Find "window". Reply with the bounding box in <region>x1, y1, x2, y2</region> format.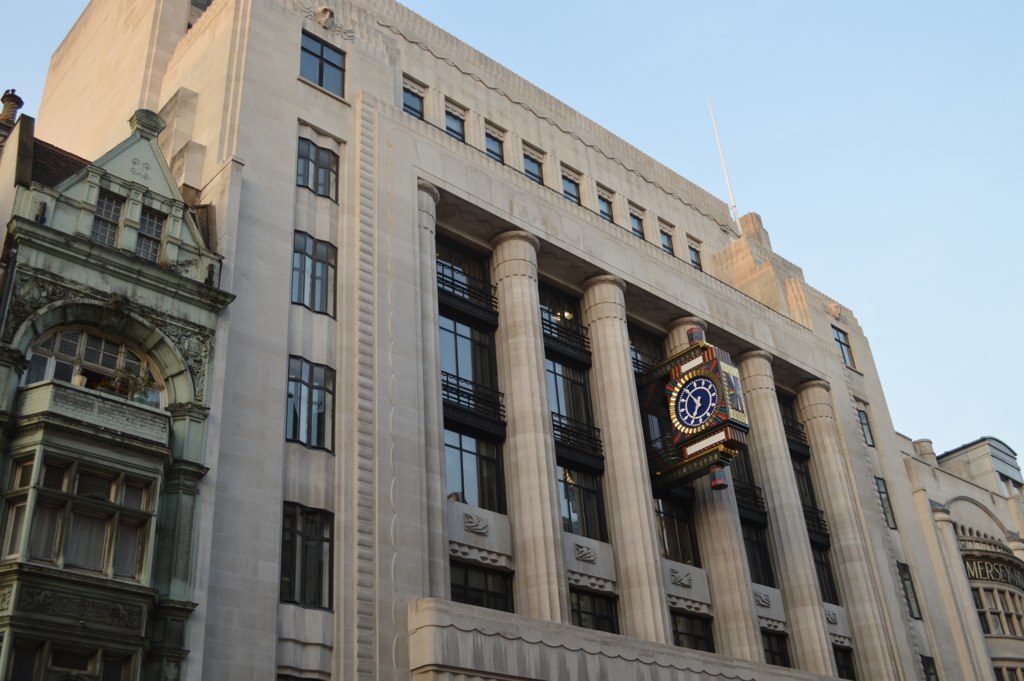
<region>918, 649, 941, 679</region>.
